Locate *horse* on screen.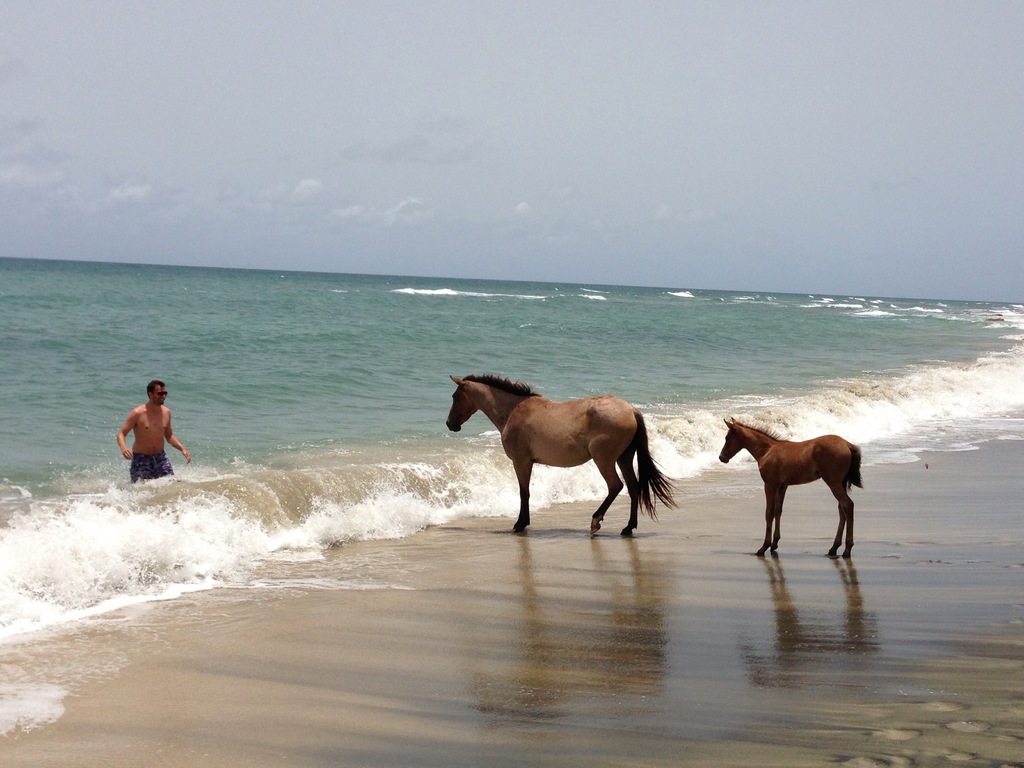
On screen at region(717, 417, 865, 561).
